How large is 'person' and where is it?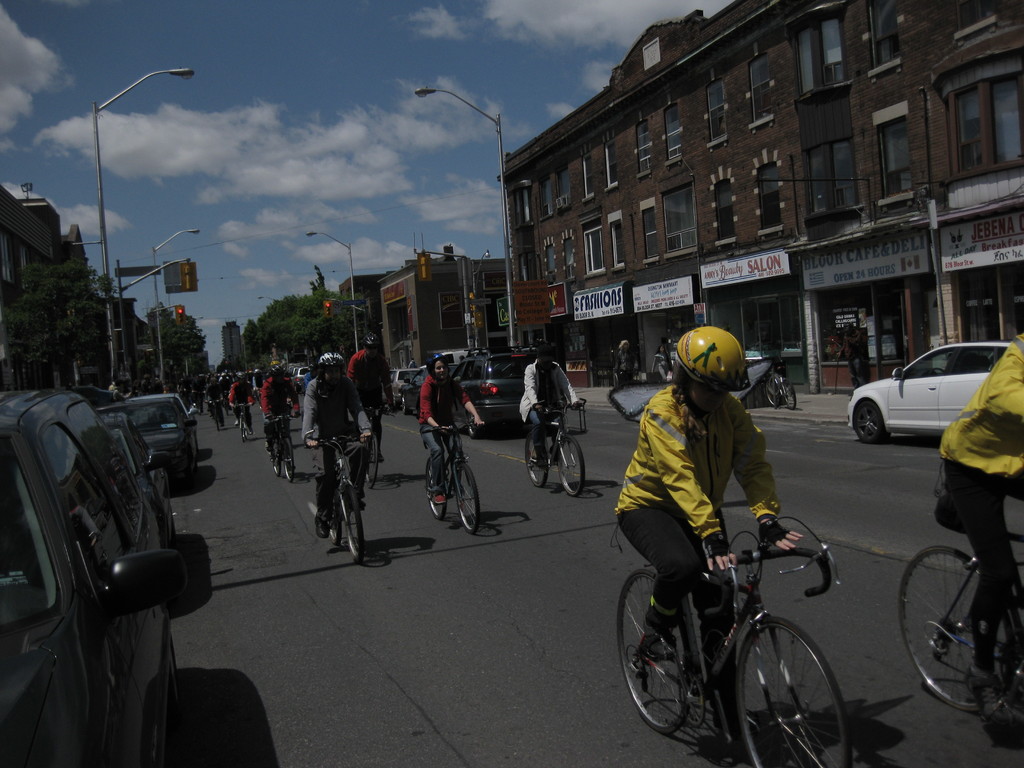
Bounding box: x1=420, y1=354, x2=481, y2=504.
